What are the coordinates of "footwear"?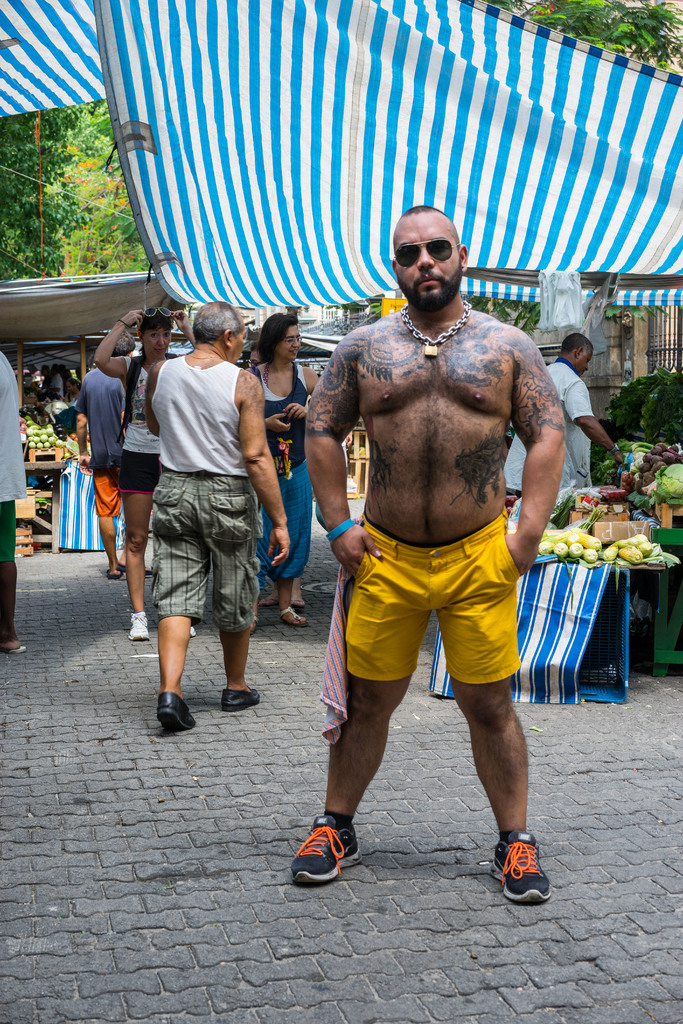
x1=9 y1=638 x2=30 y2=655.
